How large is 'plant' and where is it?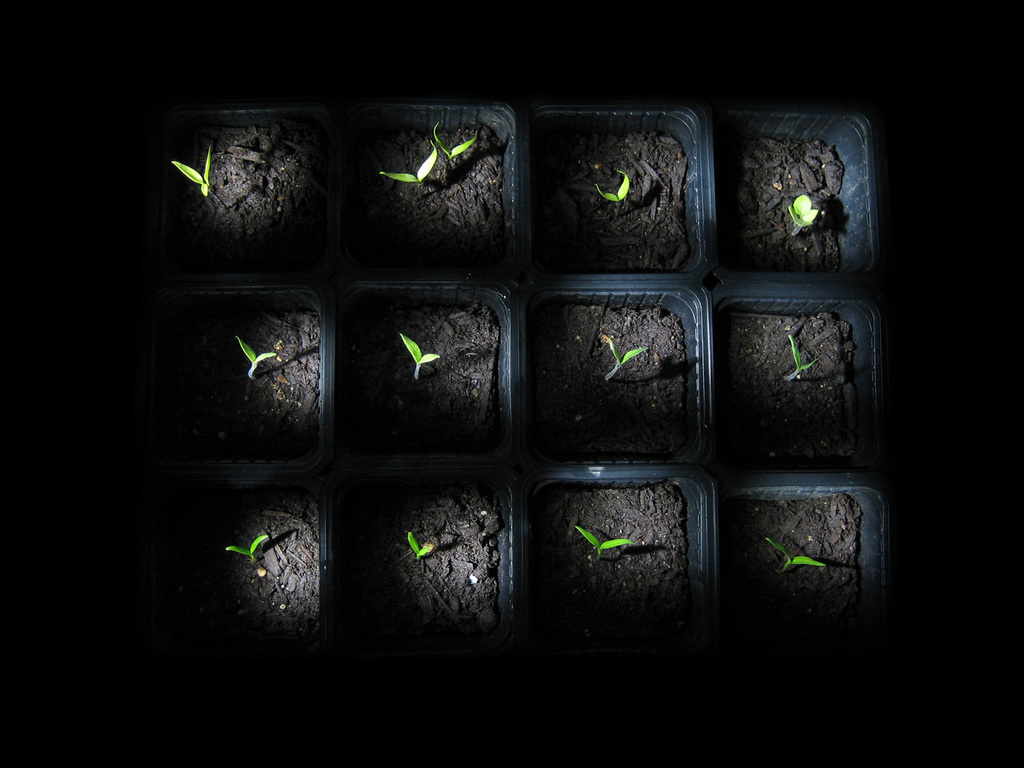
Bounding box: {"left": 382, "top": 143, "right": 439, "bottom": 181}.
